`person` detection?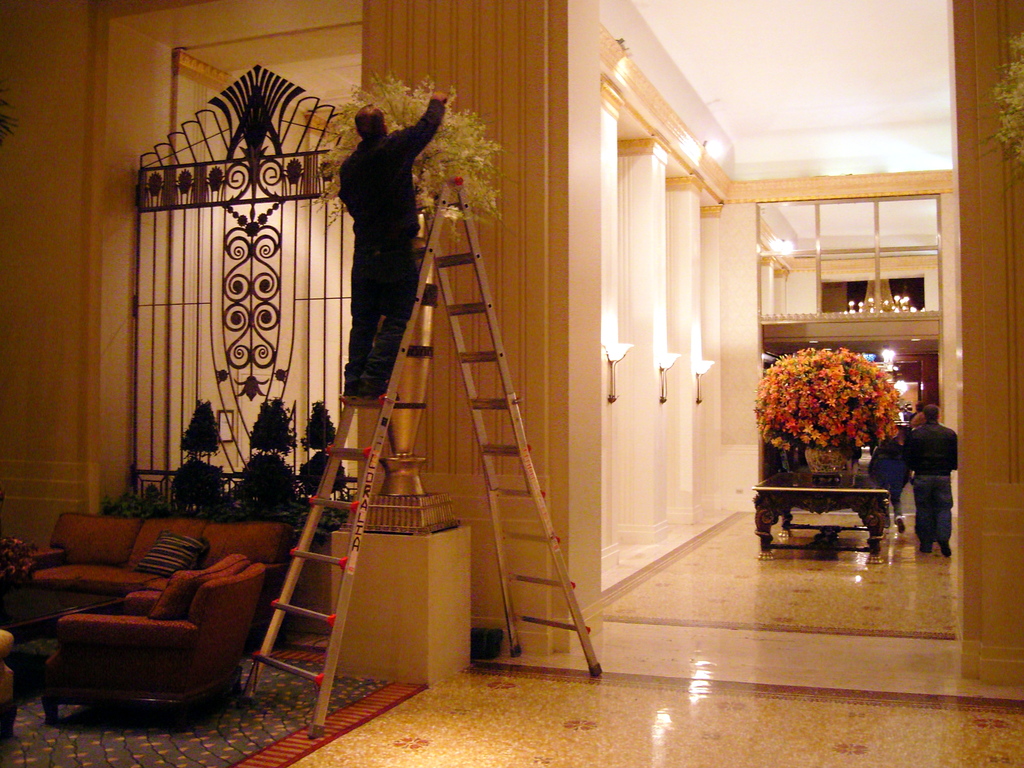
(870,435,902,560)
